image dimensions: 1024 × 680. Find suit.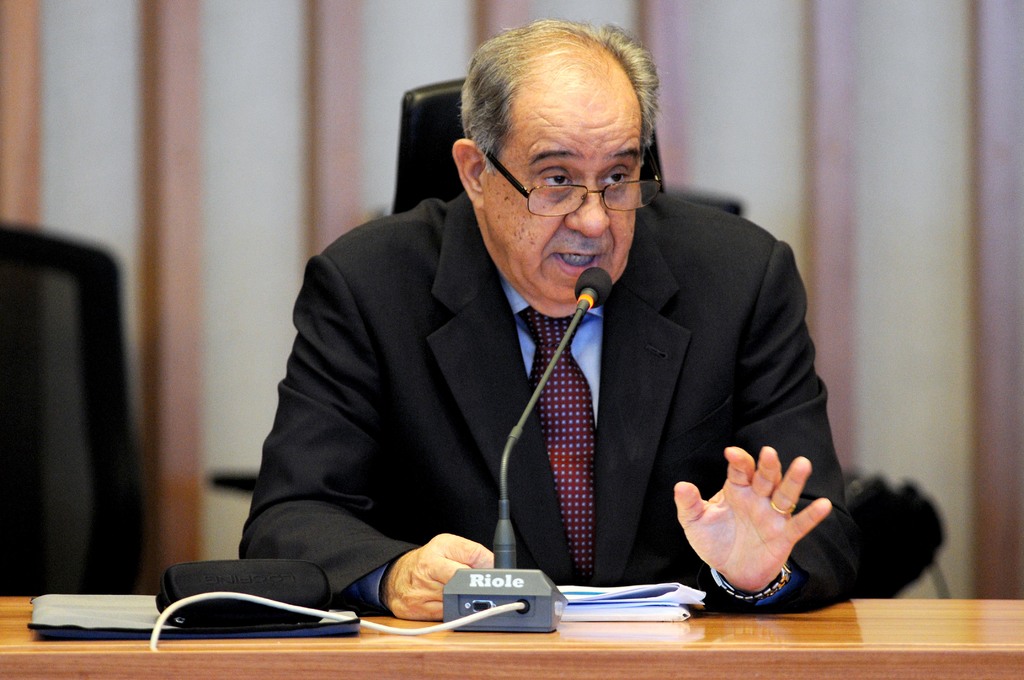
l=324, t=178, r=851, b=625.
